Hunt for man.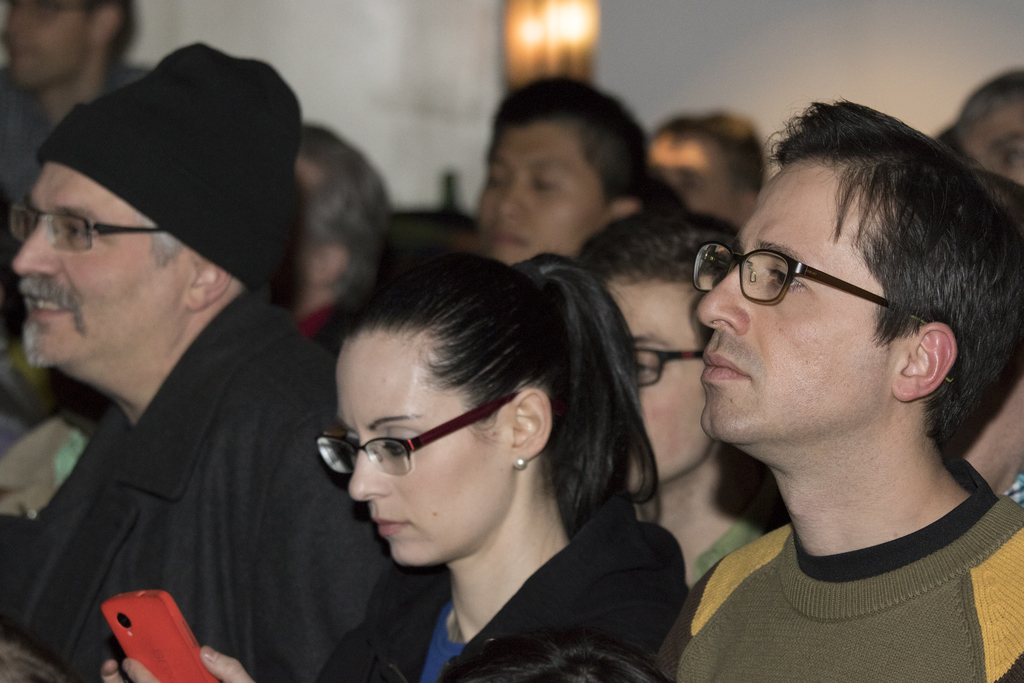
Hunted down at [x1=293, y1=120, x2=391, y2=348].
